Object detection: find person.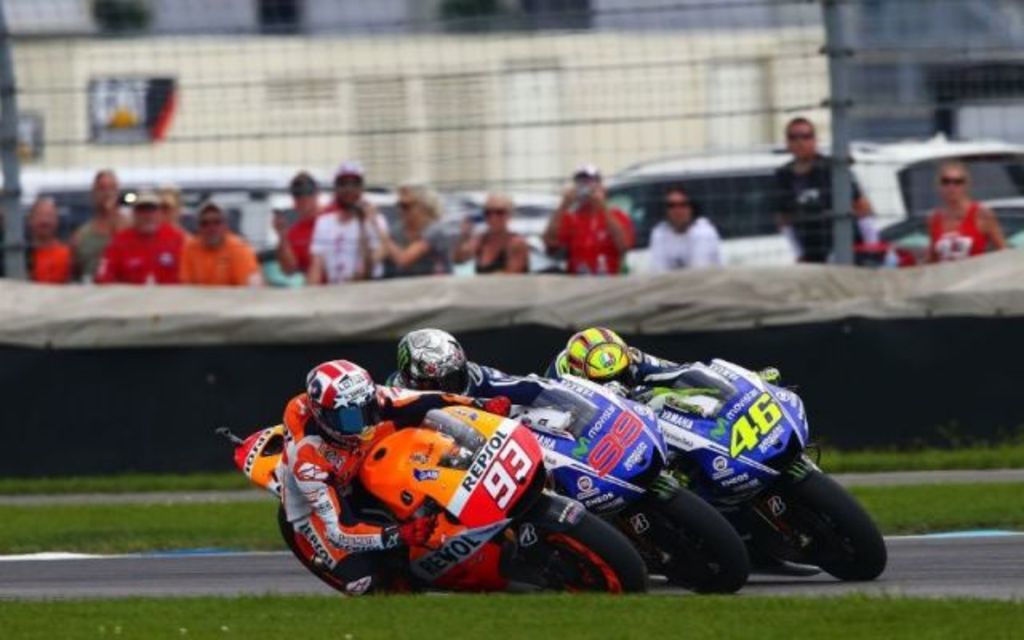
box=[171, 210, 264, 288].
